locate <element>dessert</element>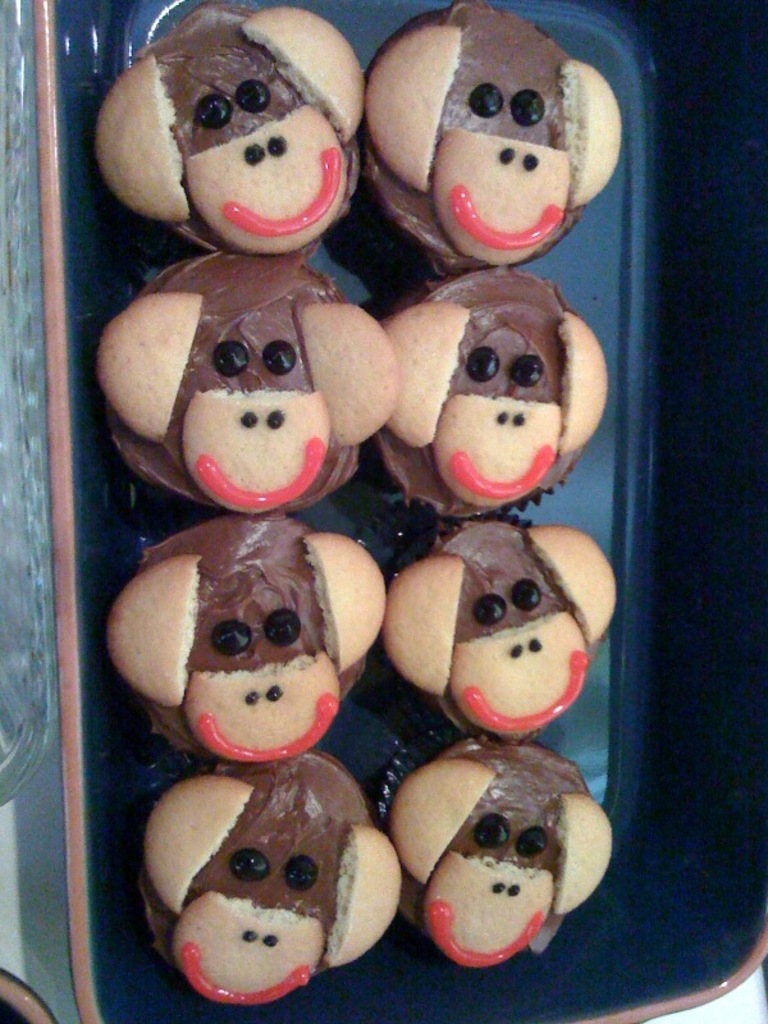
select_region(101, 23, 349, 257)
